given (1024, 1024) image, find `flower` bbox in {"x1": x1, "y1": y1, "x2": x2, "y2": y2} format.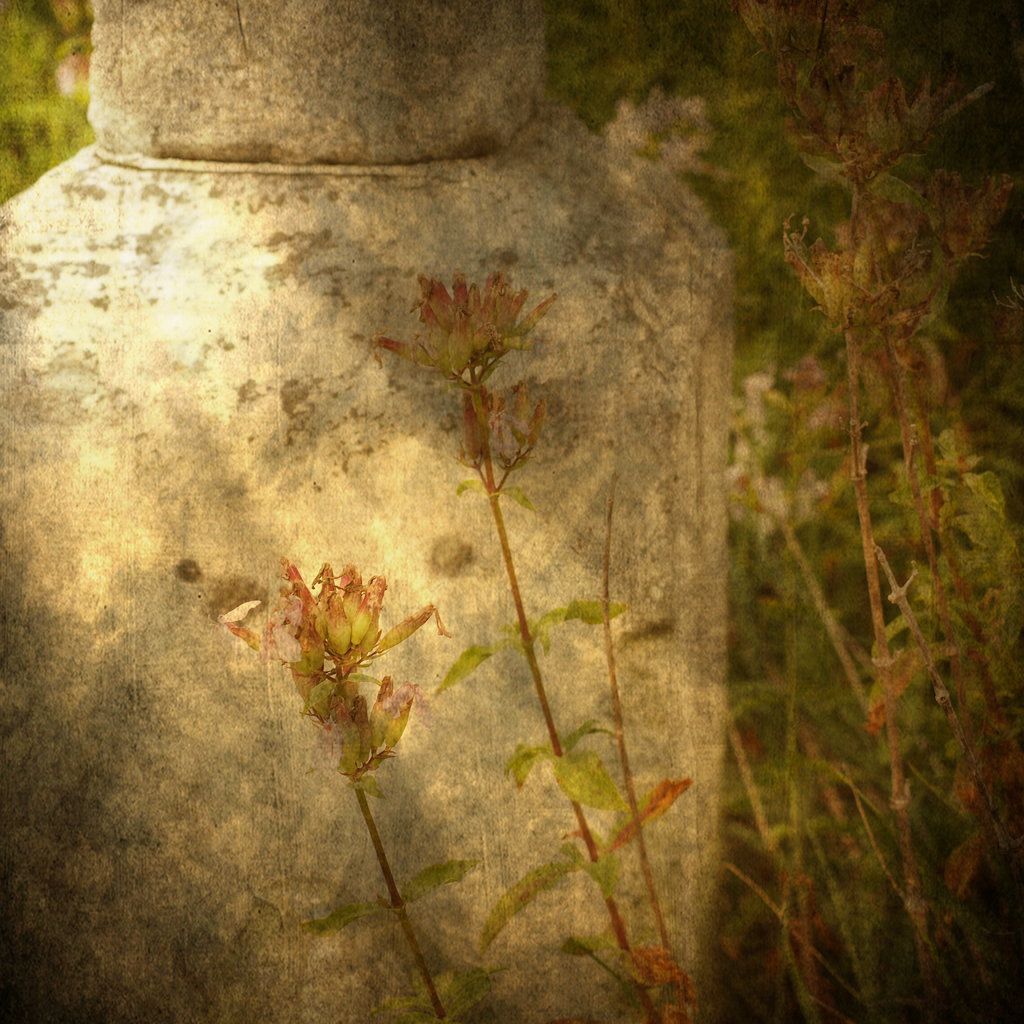
{"x1": 237, "y1": 554, "x2": 431, "y2": 798}.
